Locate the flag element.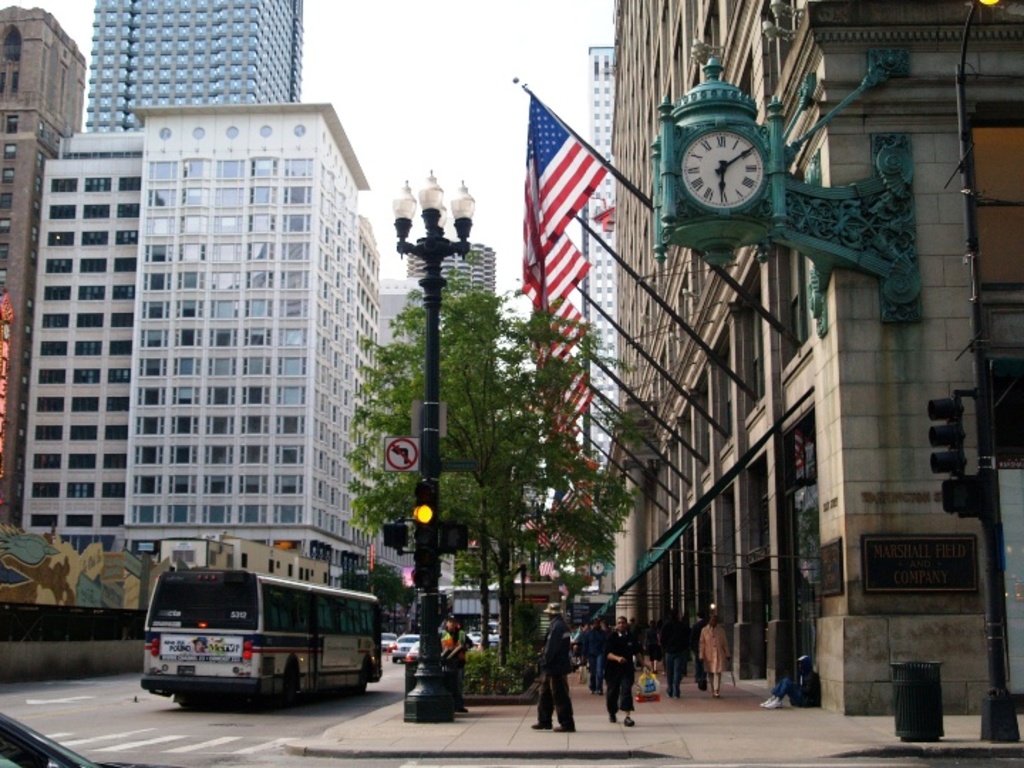
Element bbox: (left=523, top=290, right=580, bottom=366).
